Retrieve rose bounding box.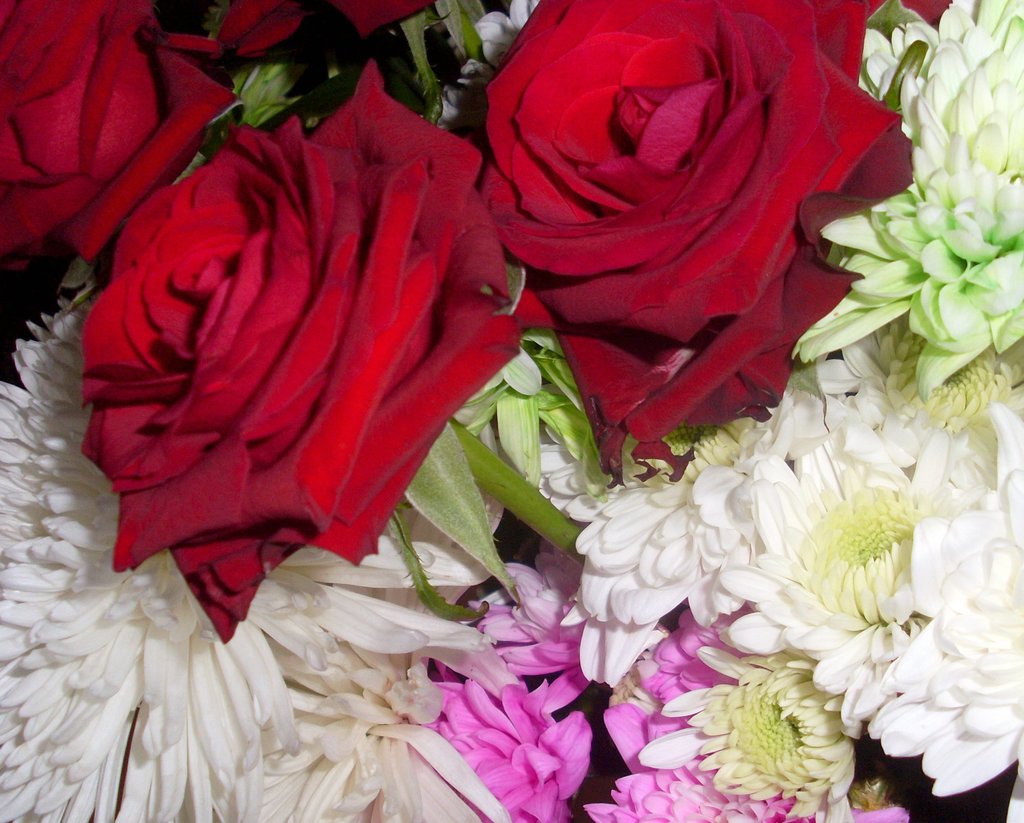
Bounding box: box(458, 0, 954, 488).
